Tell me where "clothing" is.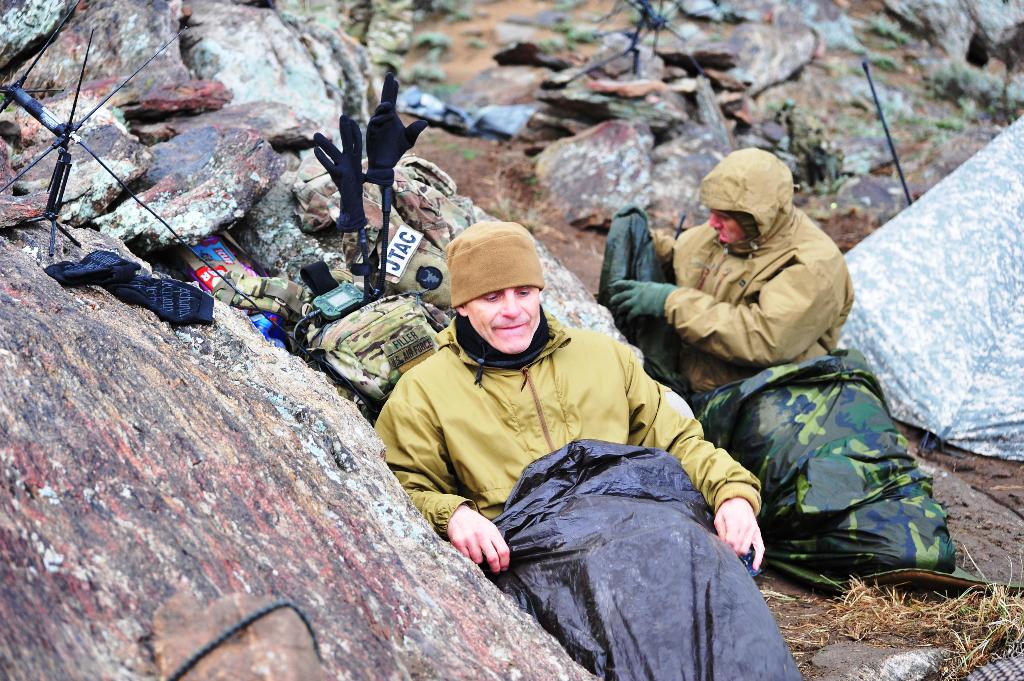
"clothing" is at locate(348, 262, 747, 597).
